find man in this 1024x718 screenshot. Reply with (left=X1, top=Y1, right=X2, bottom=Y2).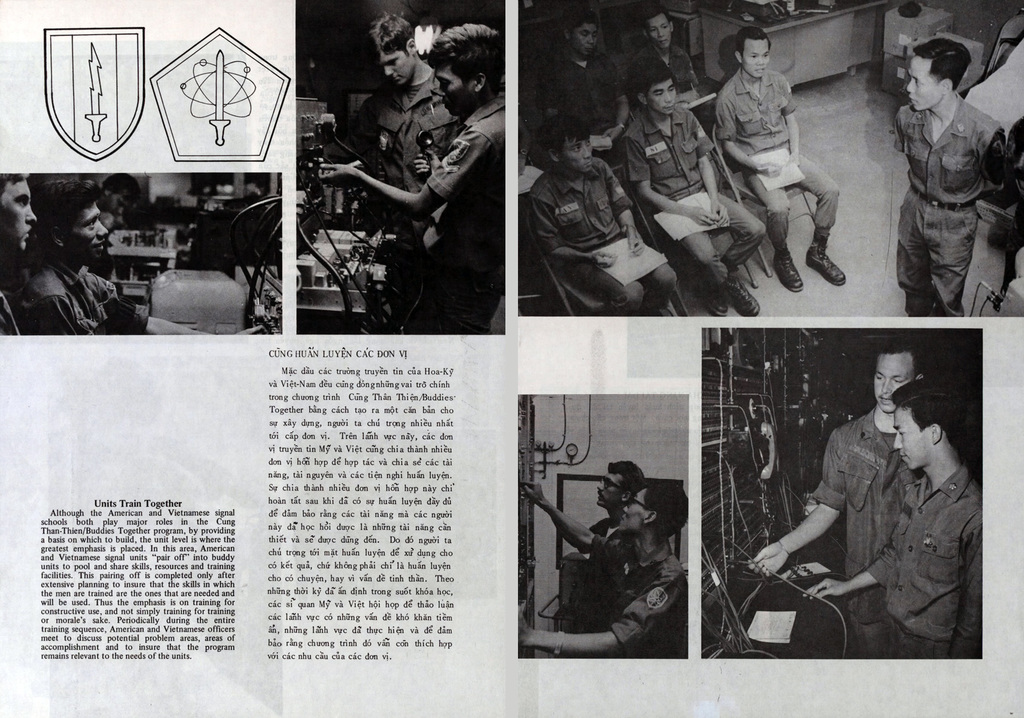
(left=626, top=8, right=692, bottom=89).
